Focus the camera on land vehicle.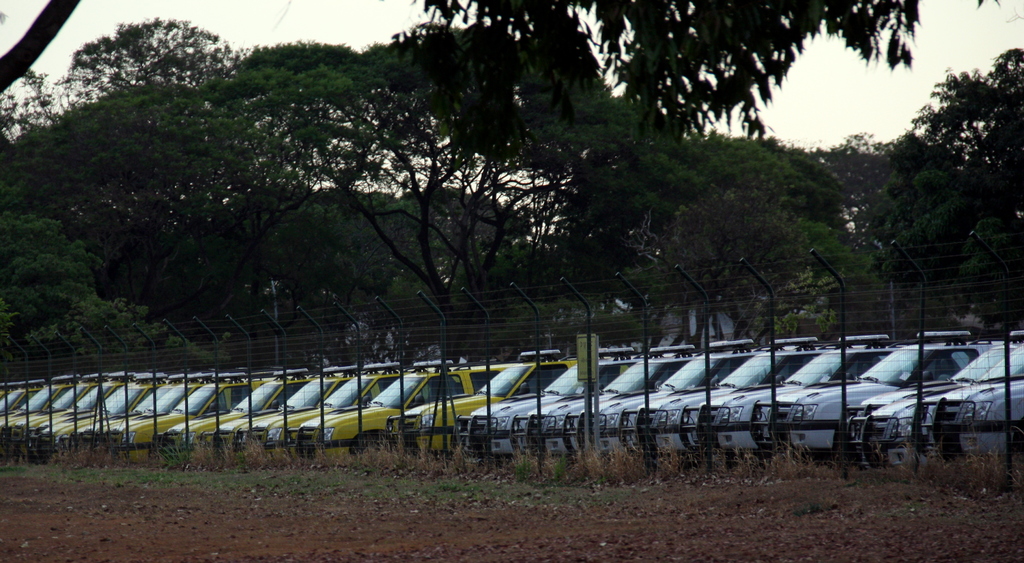
Focus region: 752, 332, 997, 453.
